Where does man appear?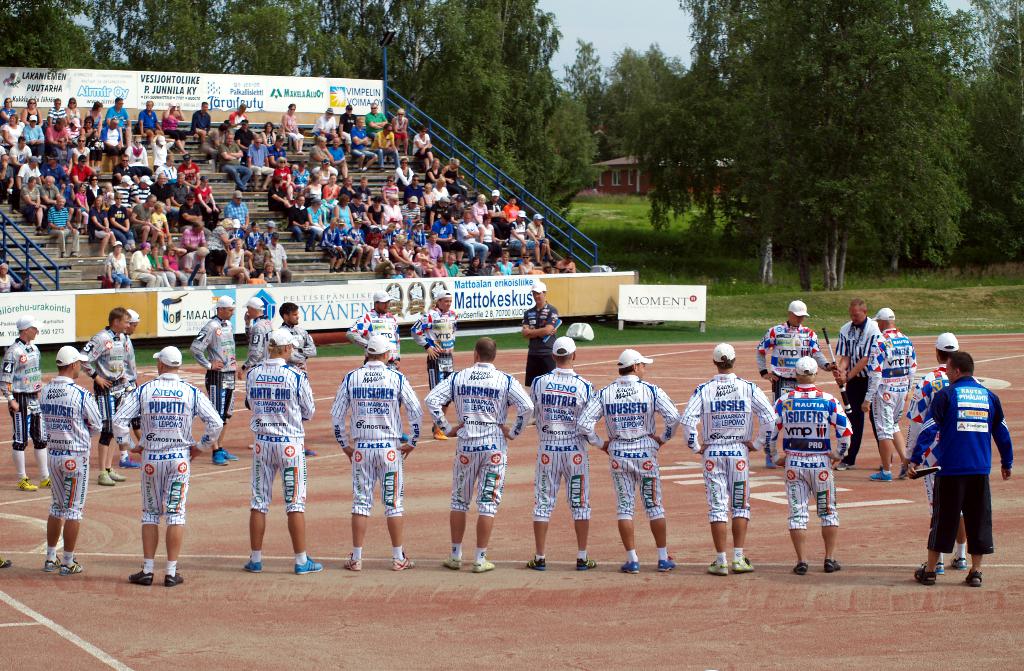
Appears at left=428, top=333, right=533, bottom=577.
